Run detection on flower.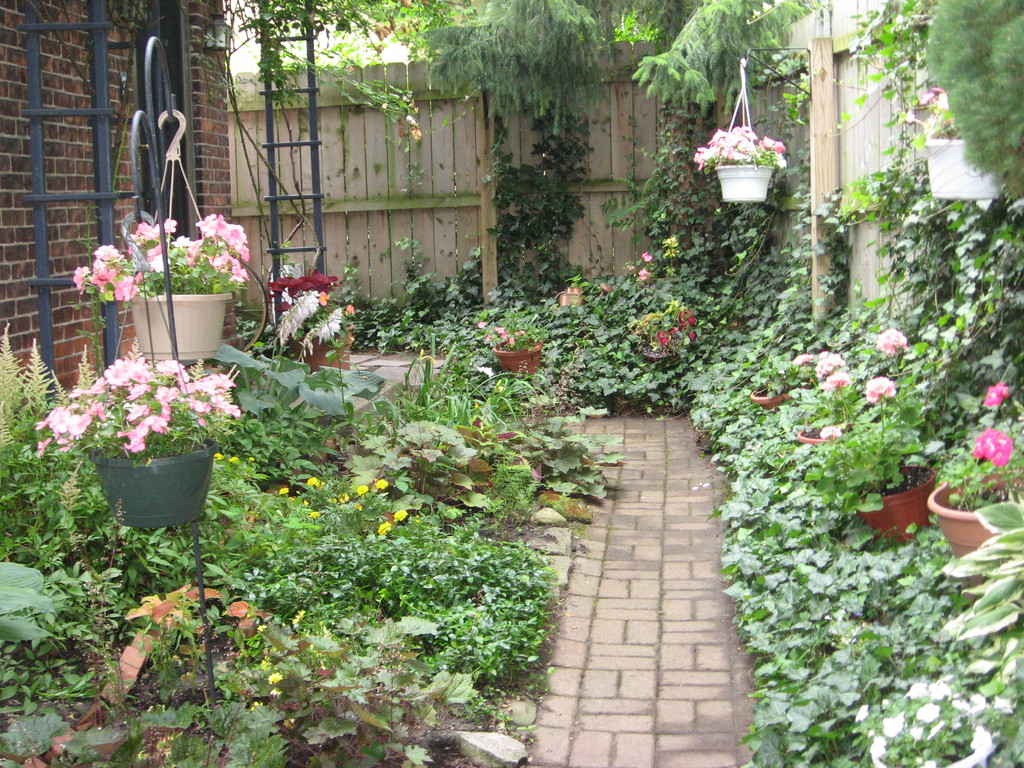
Result: 287 605 307 626.
